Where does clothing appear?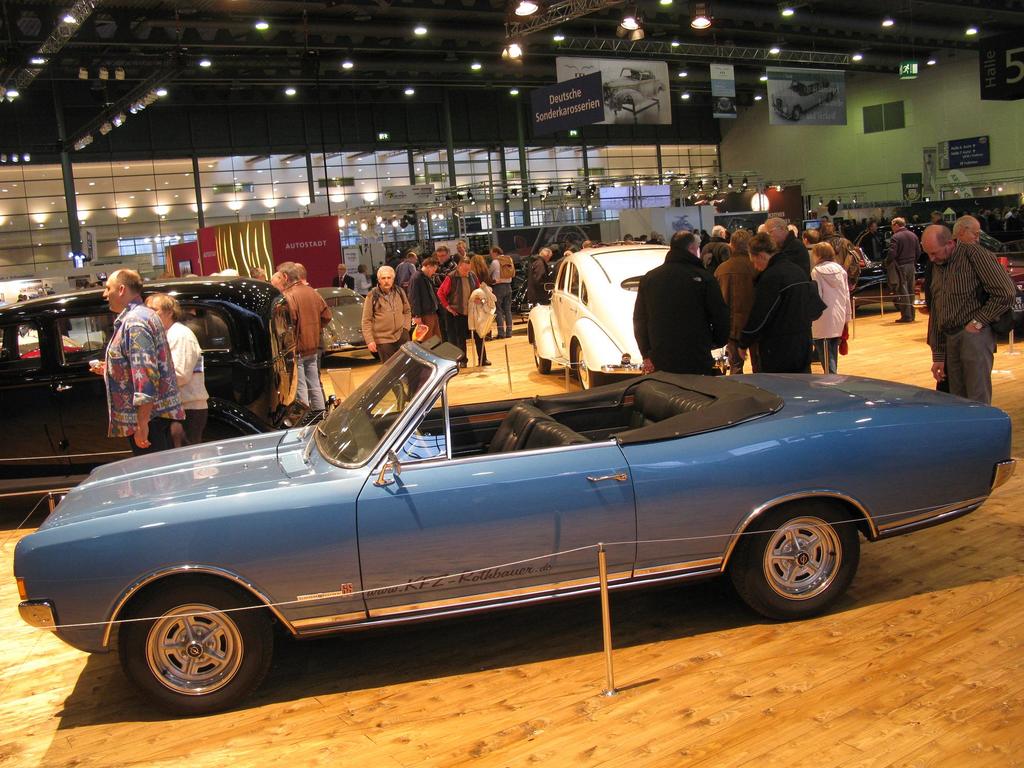
Appears at 787 232 808 276.
